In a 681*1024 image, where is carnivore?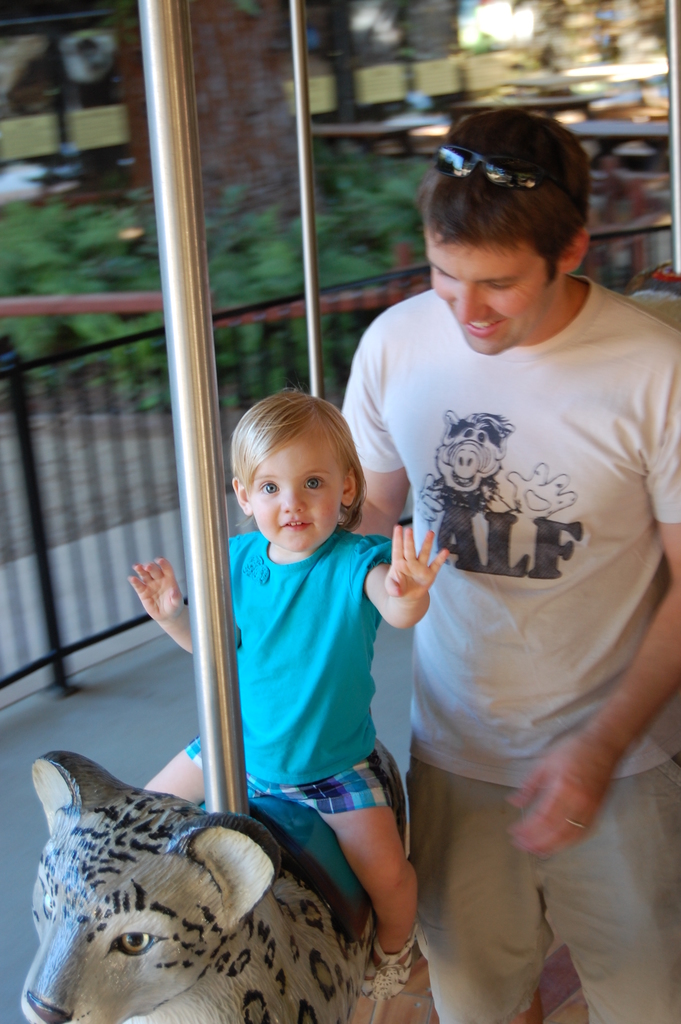
bbox=(0, 735, 380, 1023).
